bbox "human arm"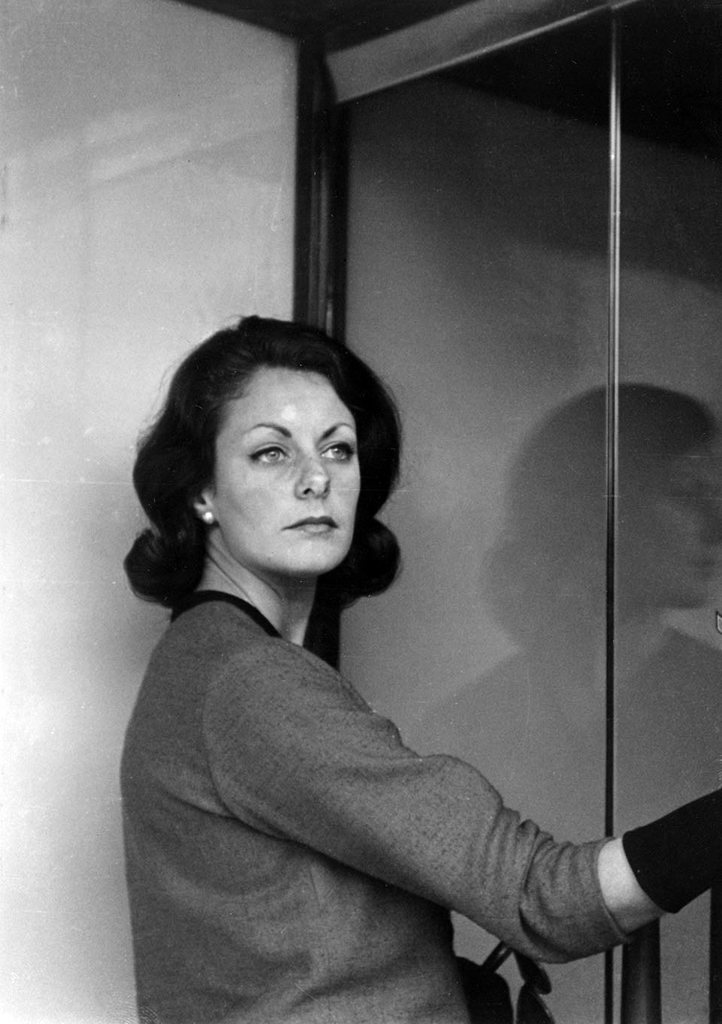
bbox=(217, 617, 666, 993)
